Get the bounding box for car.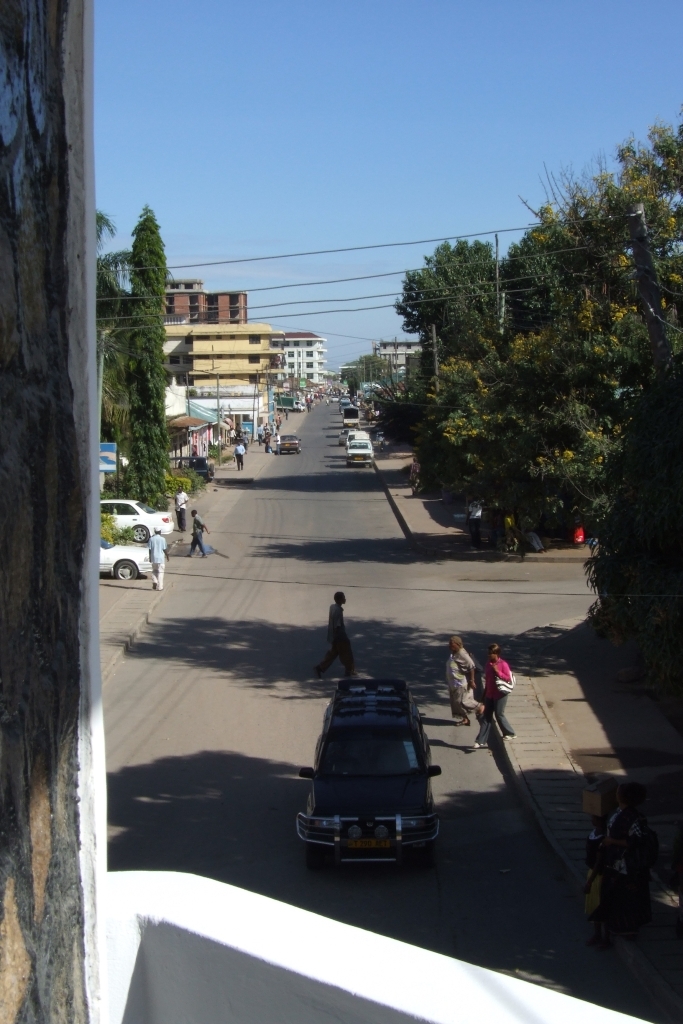
[x1=279, y1=434, x2=299, y2=448].
